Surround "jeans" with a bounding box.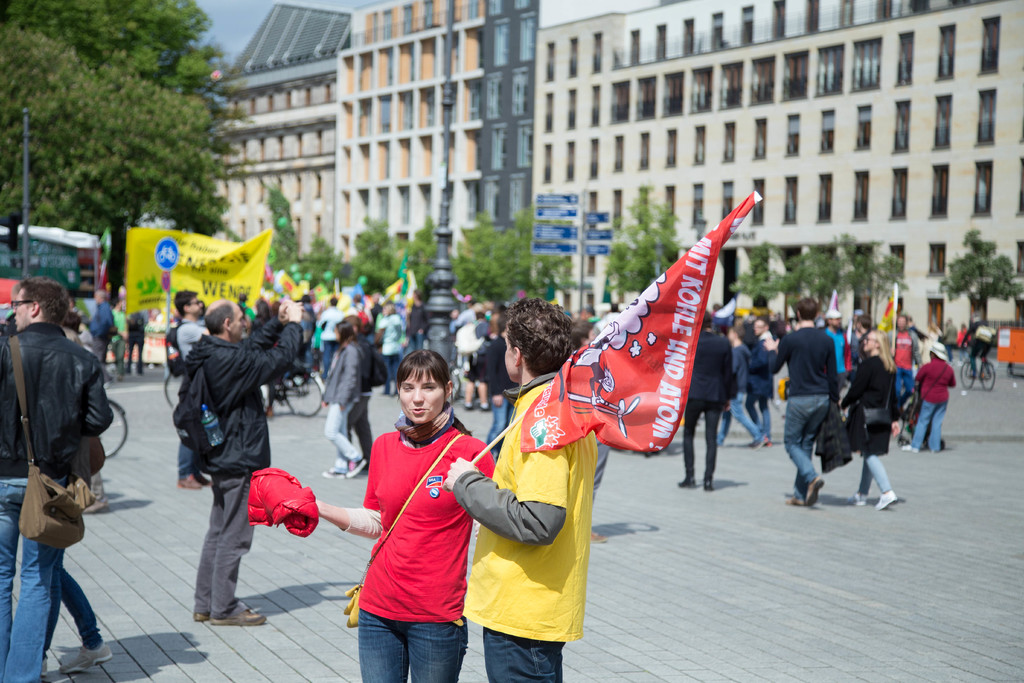
crop(489, 399, 505, 446).
